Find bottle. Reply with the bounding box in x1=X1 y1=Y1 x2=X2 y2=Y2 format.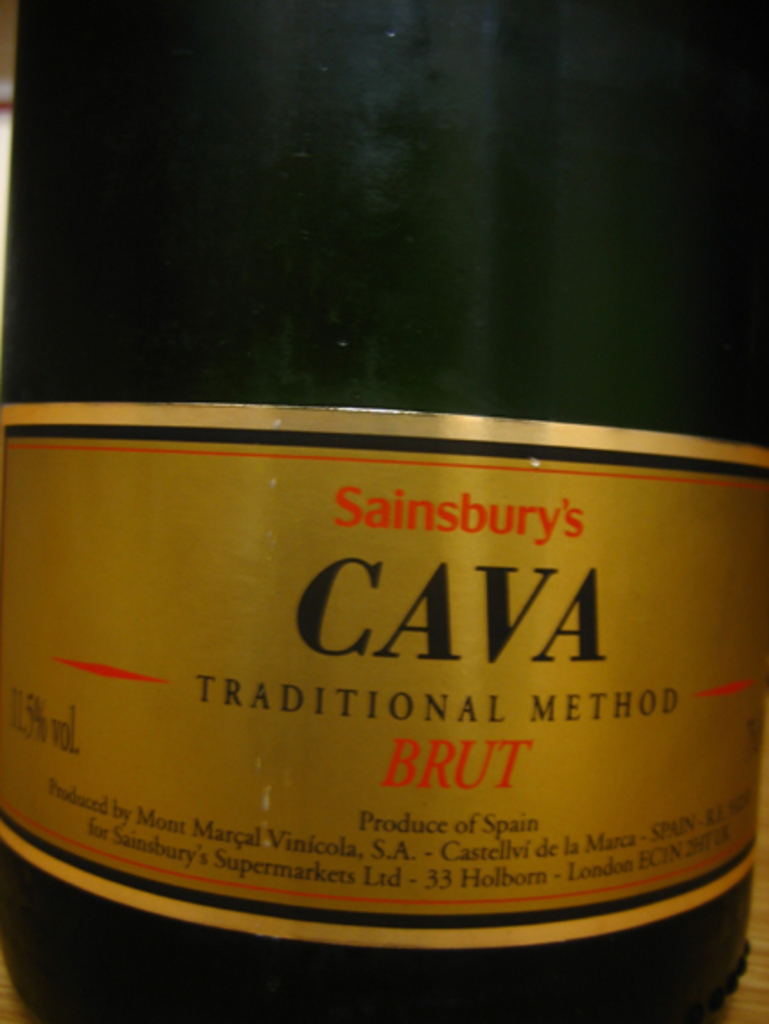
x1=0 y1=0 x2=767 y2=1022.
